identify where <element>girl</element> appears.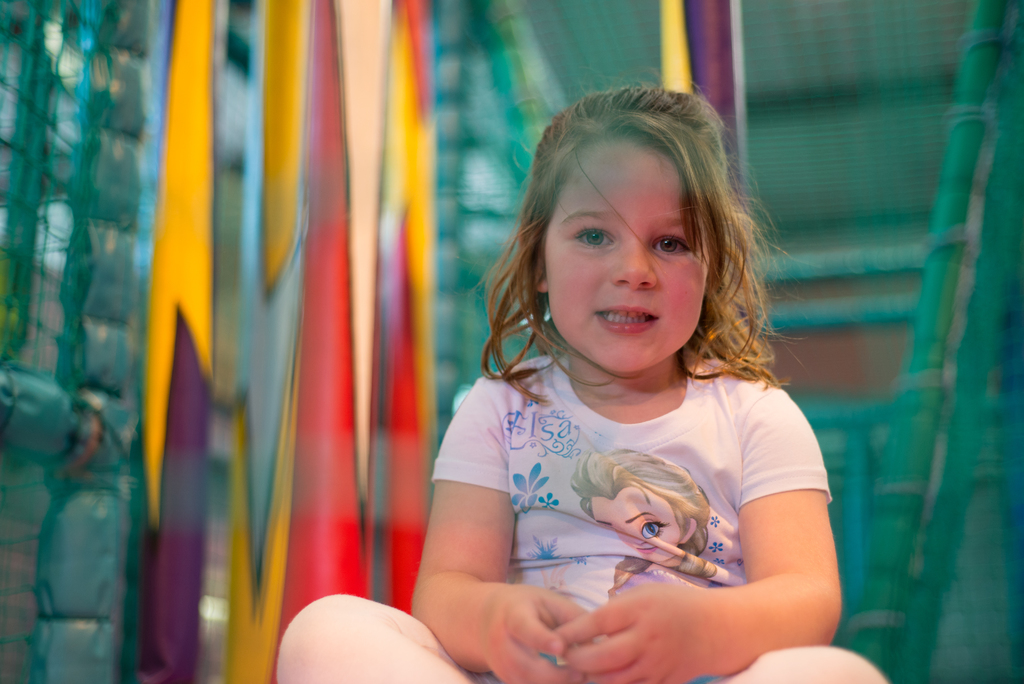
Appears at [275,79,886,683].
